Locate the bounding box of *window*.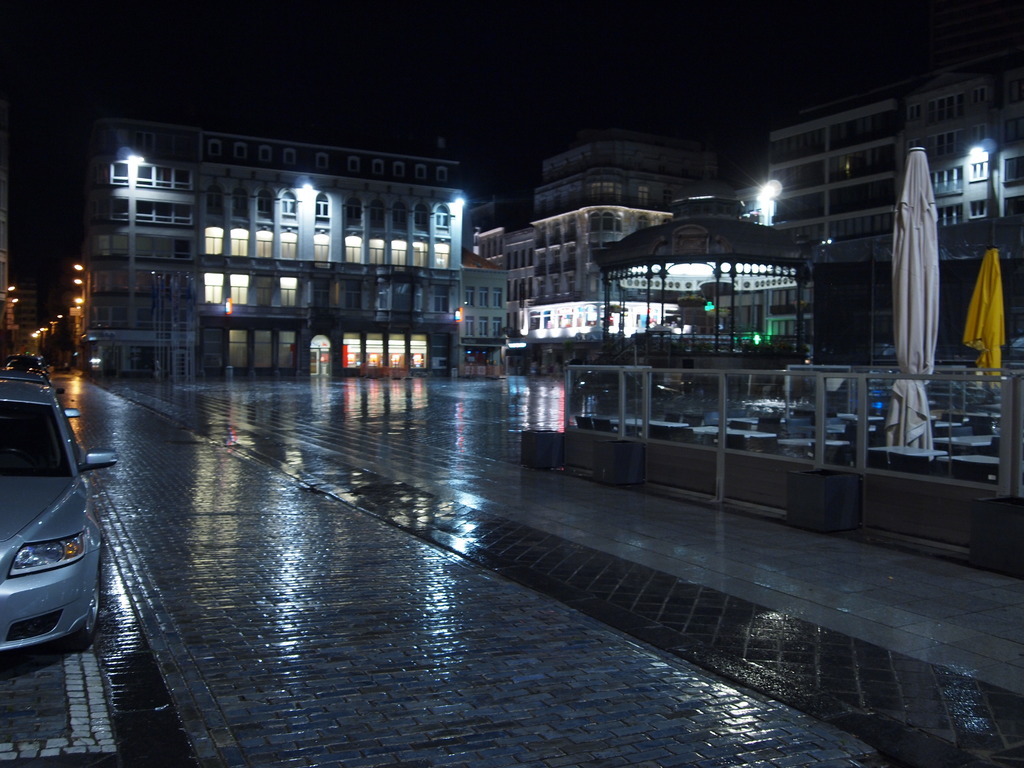
Bounding box: 488:240:492:260.
